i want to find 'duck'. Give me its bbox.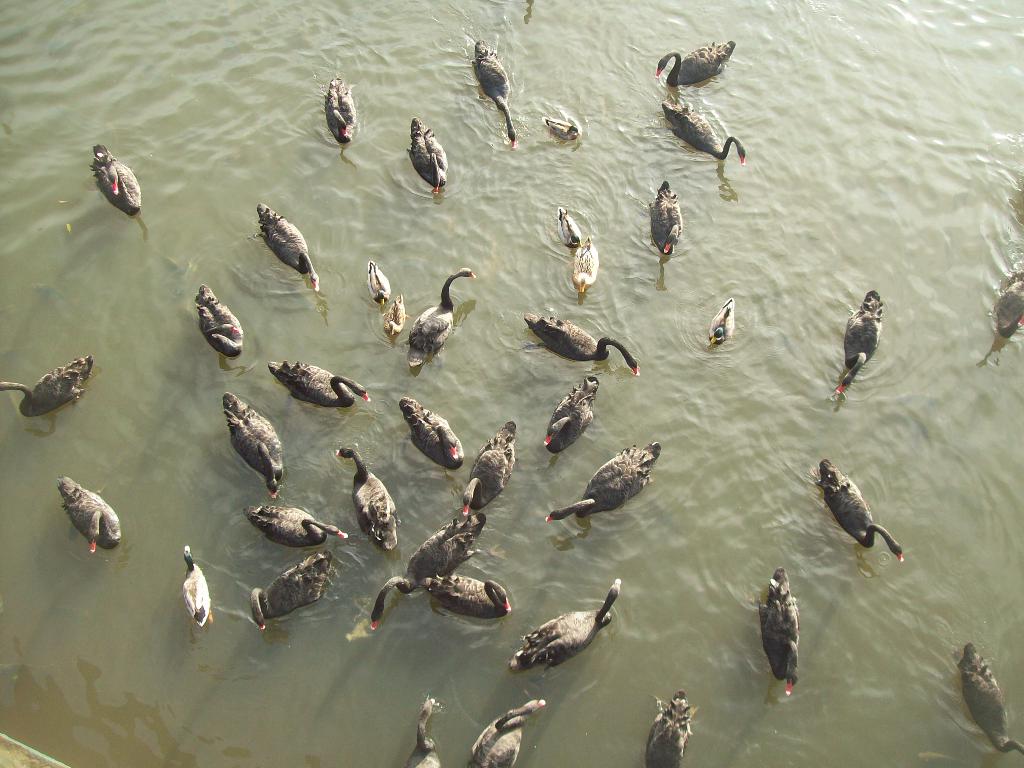
l=404, t=700, r=440, b=767.
